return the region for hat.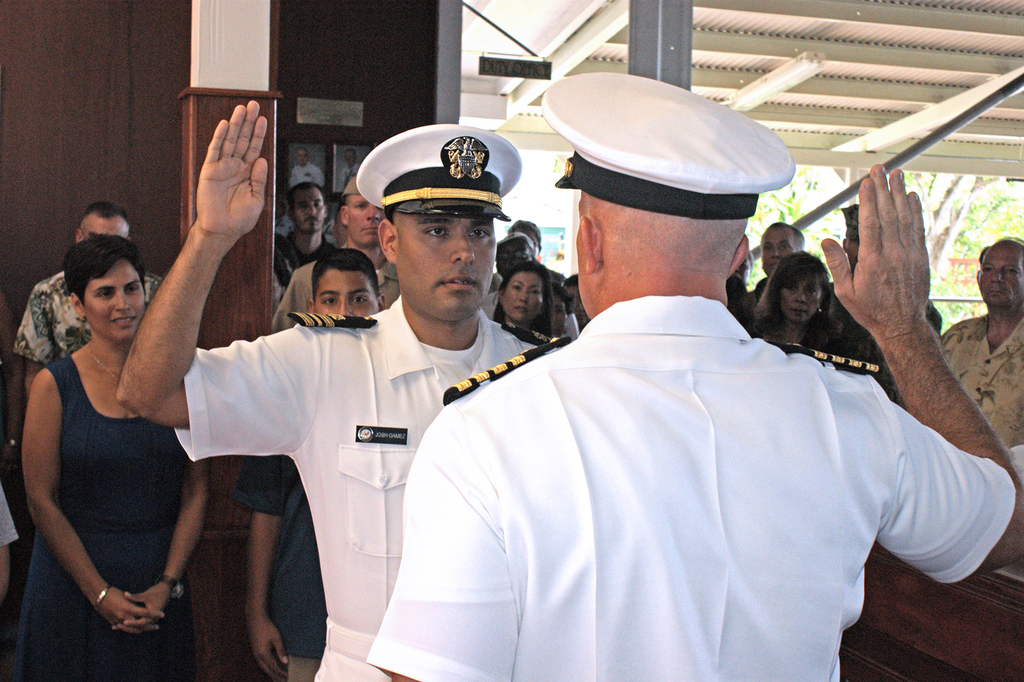
Rect(355, 122, 524, 222).
